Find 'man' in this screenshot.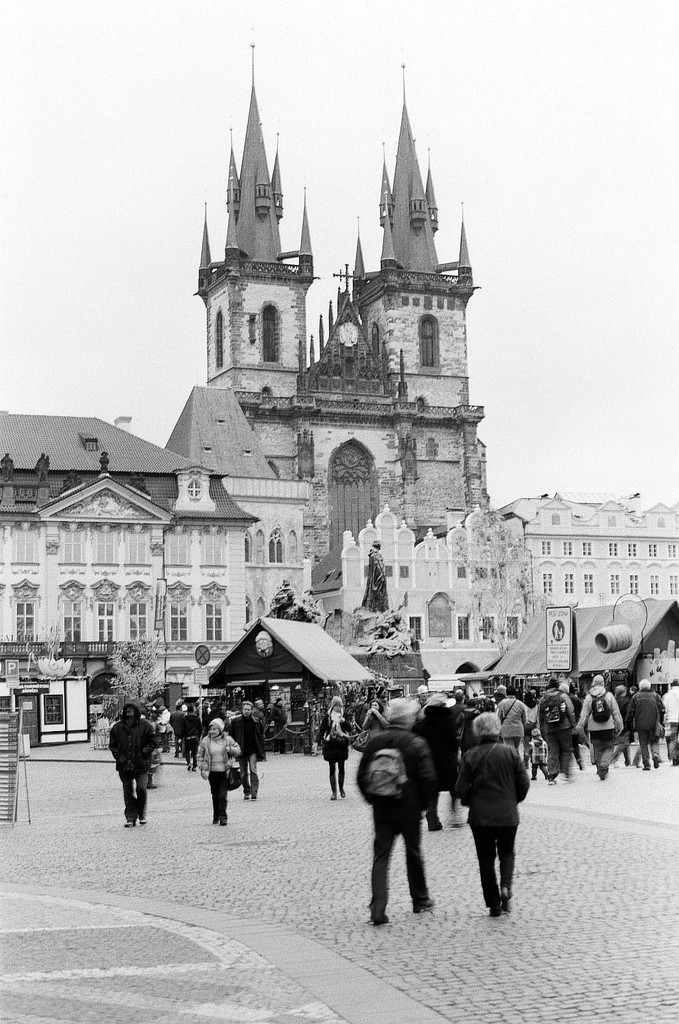
The bounding box for 'man' is pyautogui.locateOnScreen(198, 700, 212, 719).
